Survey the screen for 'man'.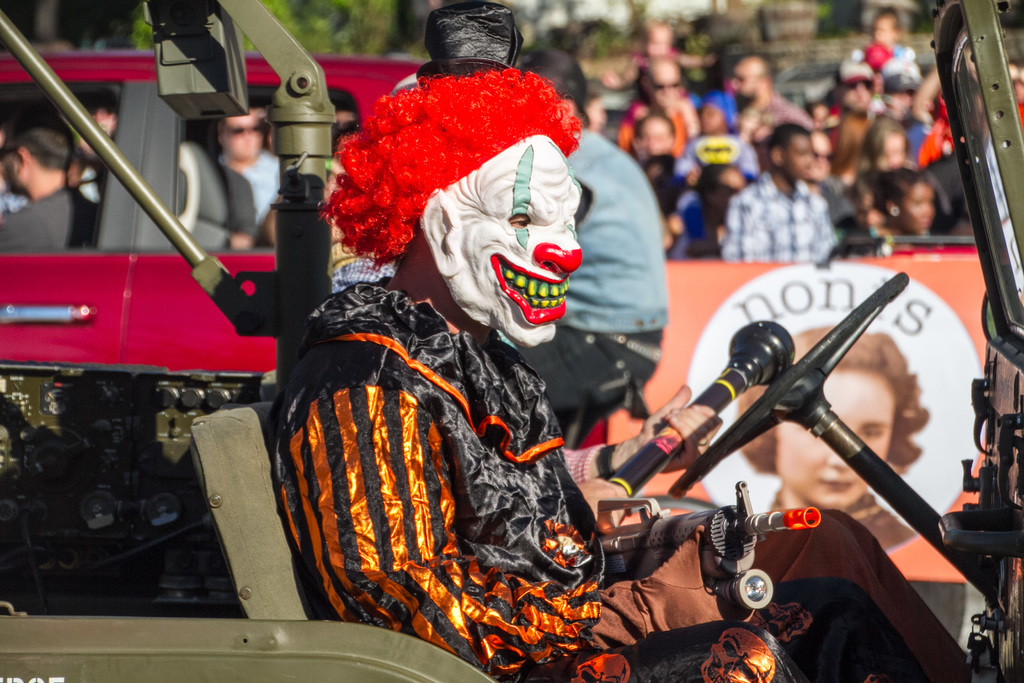
Survey found: box=[726, 56, 811, 142].
